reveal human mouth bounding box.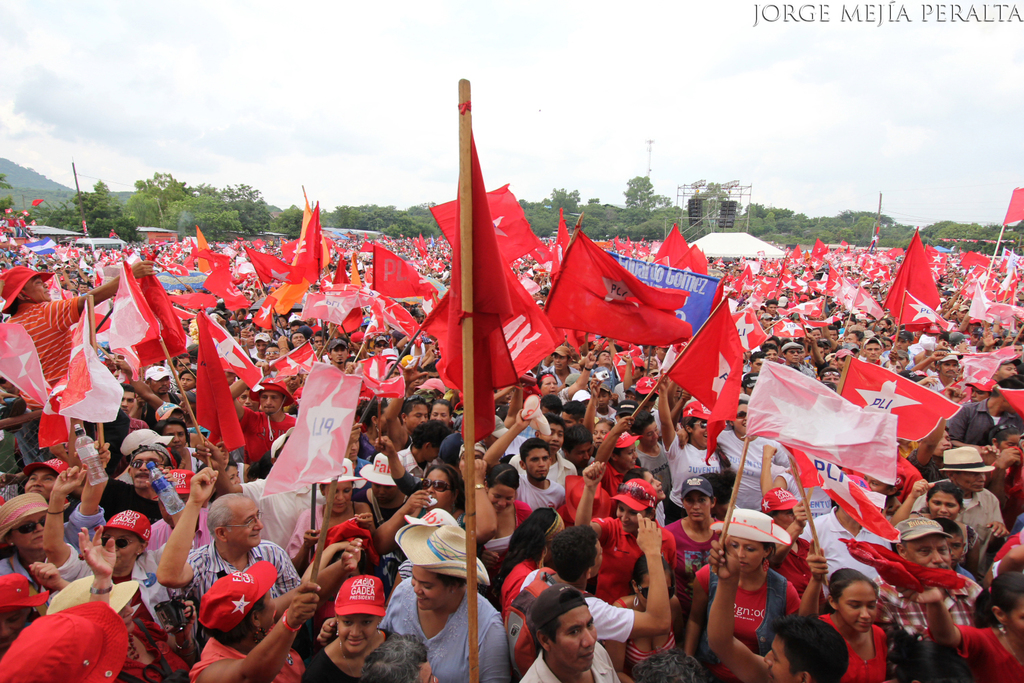
Revealed: select_region(693, 514, 702, 517).
